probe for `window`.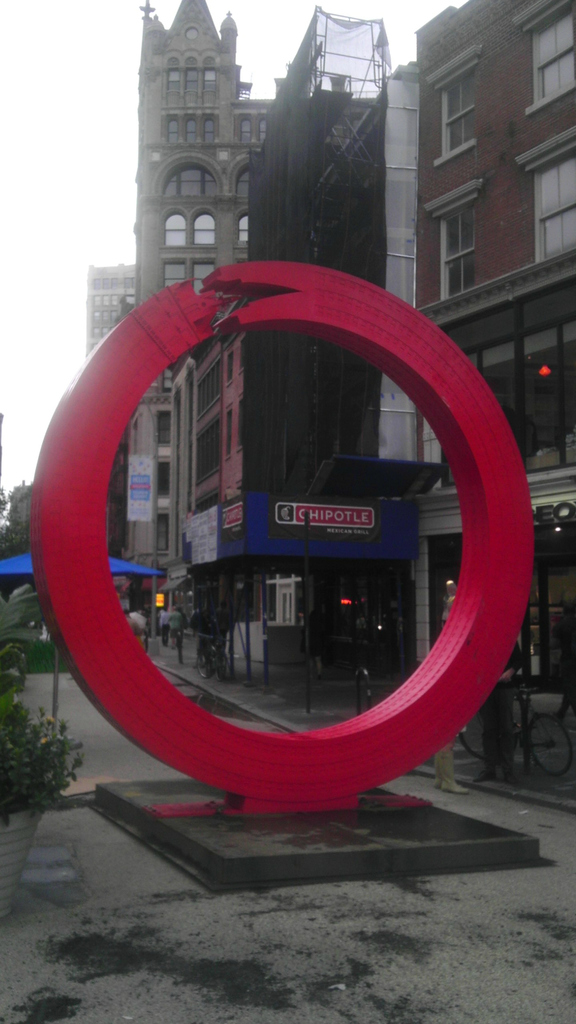
Probe result: 513 126 575 264.
